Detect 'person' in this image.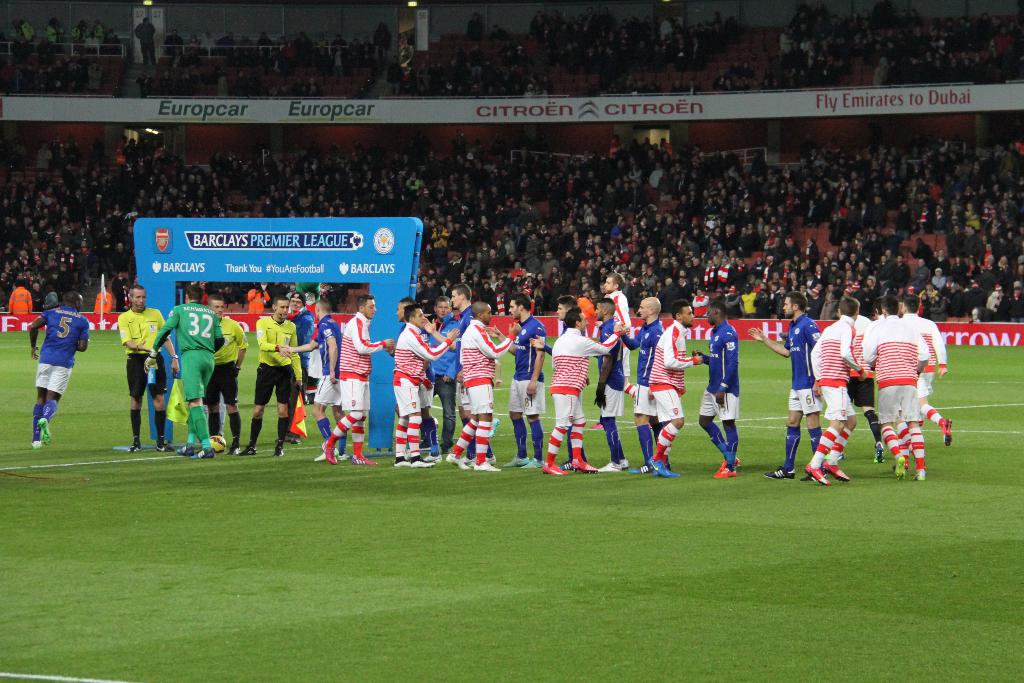
Detection: [left=509, top=293, right=543, bottom=470].
